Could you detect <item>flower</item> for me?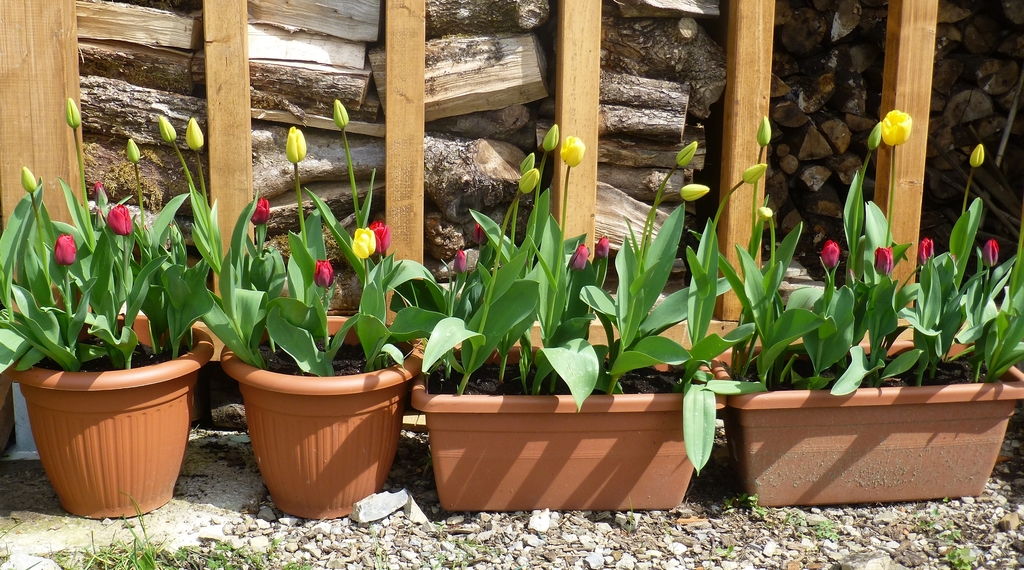
Detection result: <box>355,225,374,256</box>.
